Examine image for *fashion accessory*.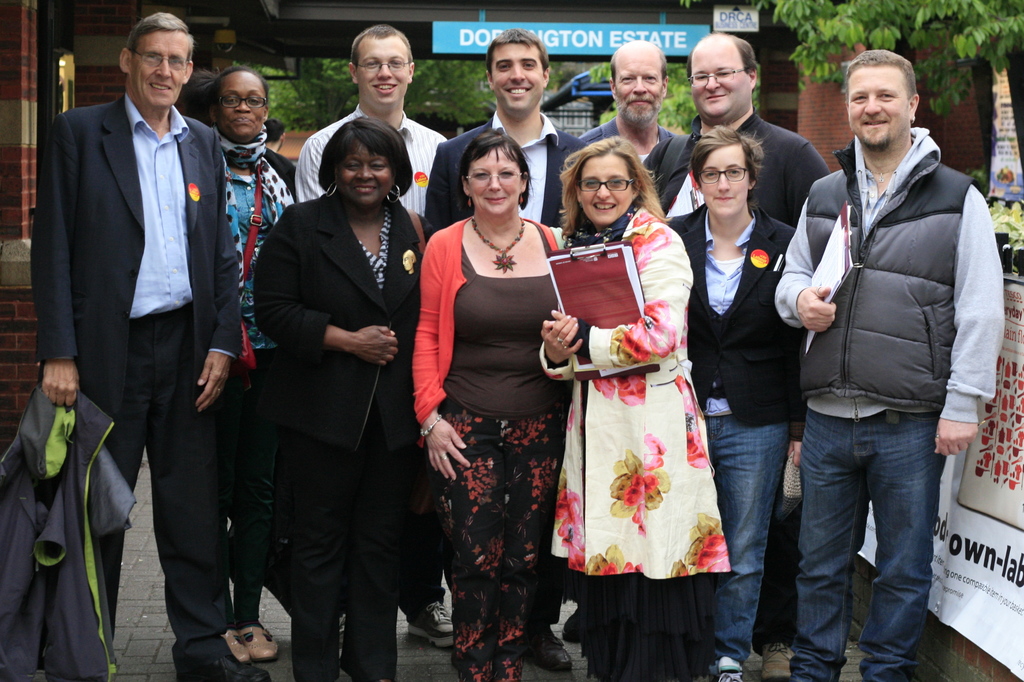
Examination result: select_region(242, 622, 281, 660).
